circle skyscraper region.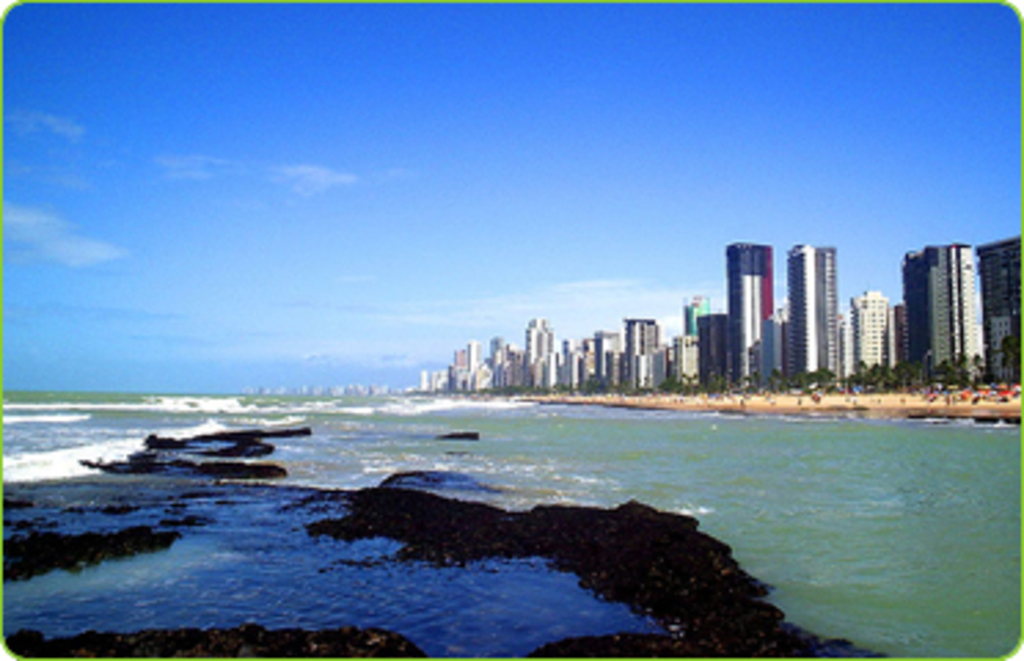
Region: left=782, top=218, right=870, bottom=397.
